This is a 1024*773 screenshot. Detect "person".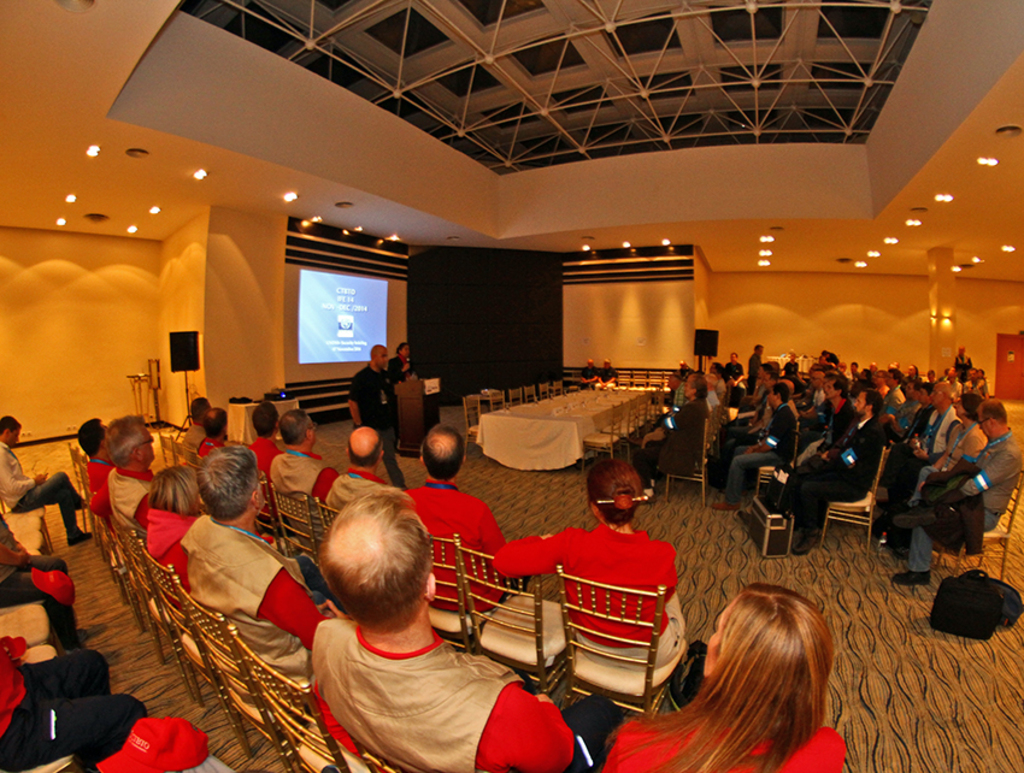
region(353, 344, 396, 432).
